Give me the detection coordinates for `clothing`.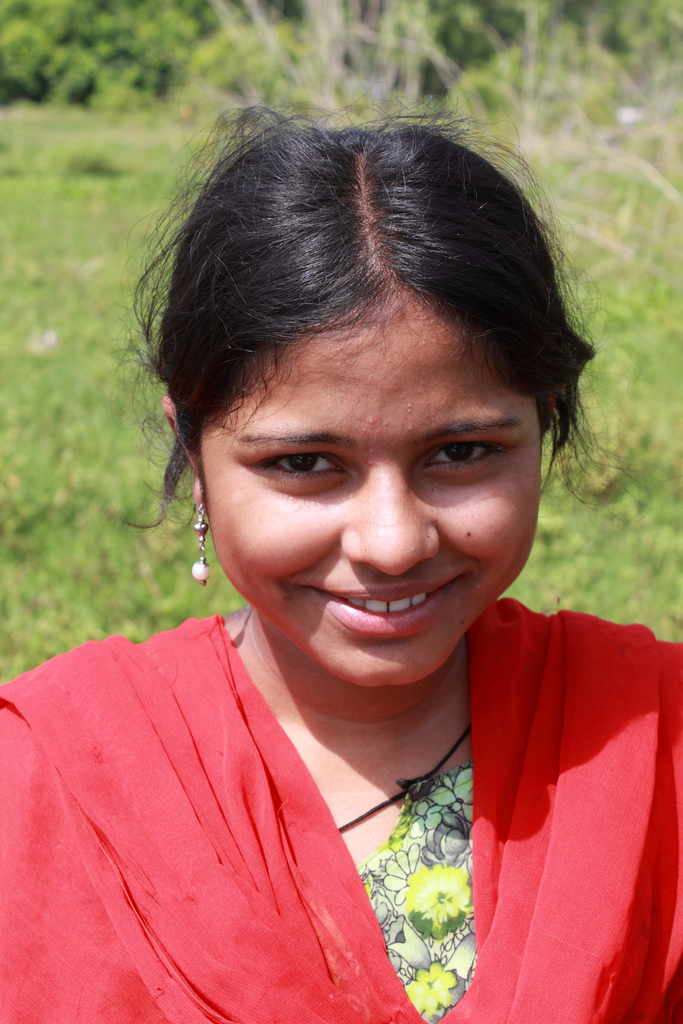
{"left": 12, "top": 622, "right": 639, "bottom": 1021}.
